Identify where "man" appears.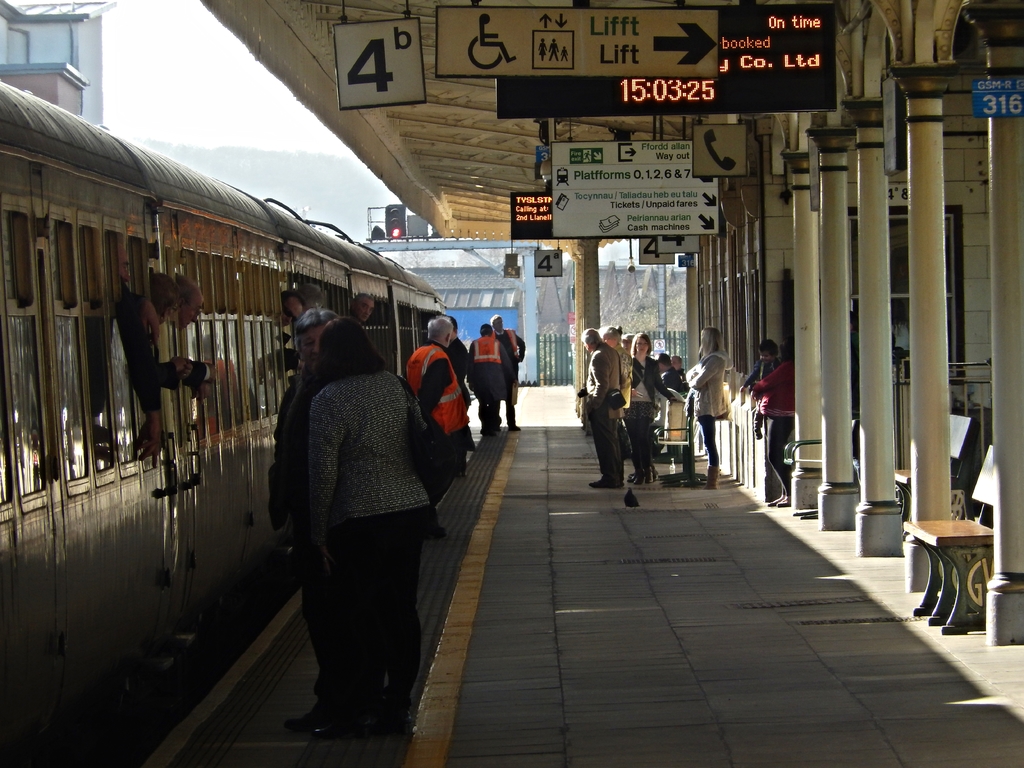
Appears at 282, 311, 339, 733.
